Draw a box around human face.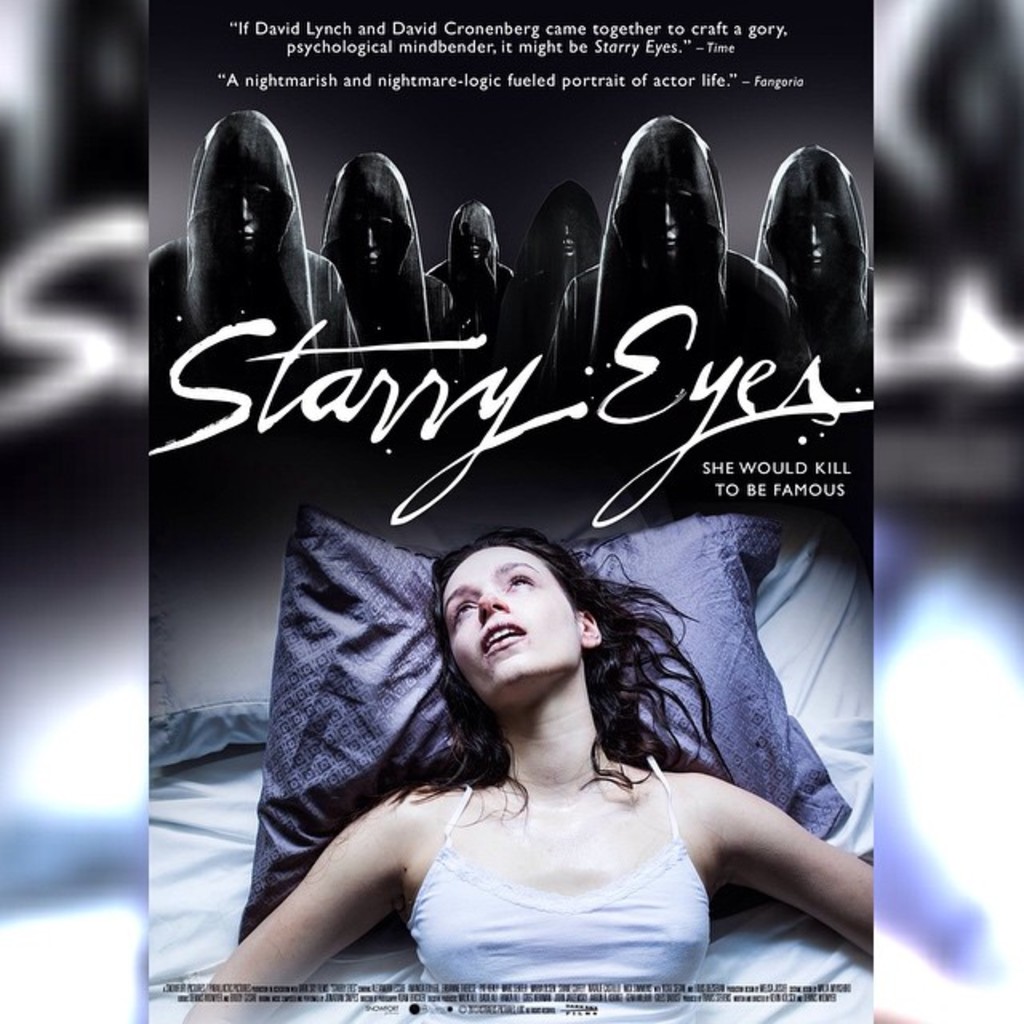
x1=443, y1=549, x2=579, y2=699.
